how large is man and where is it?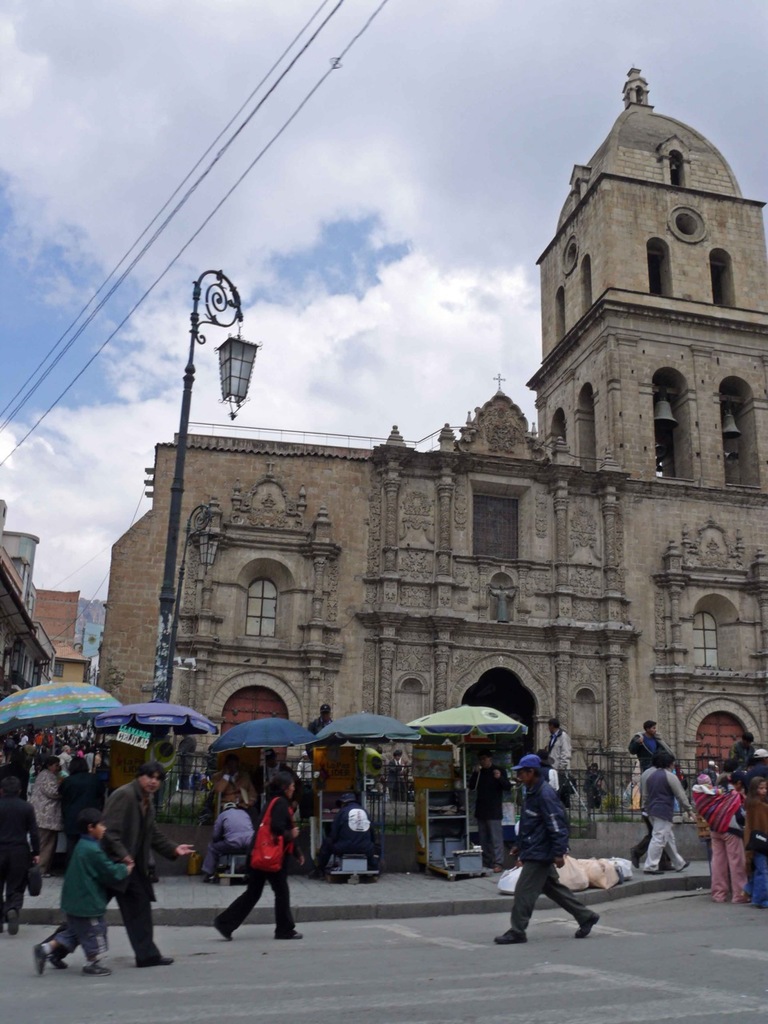
Bounding box: (left=24, top=755, right=65, bottom=871).
